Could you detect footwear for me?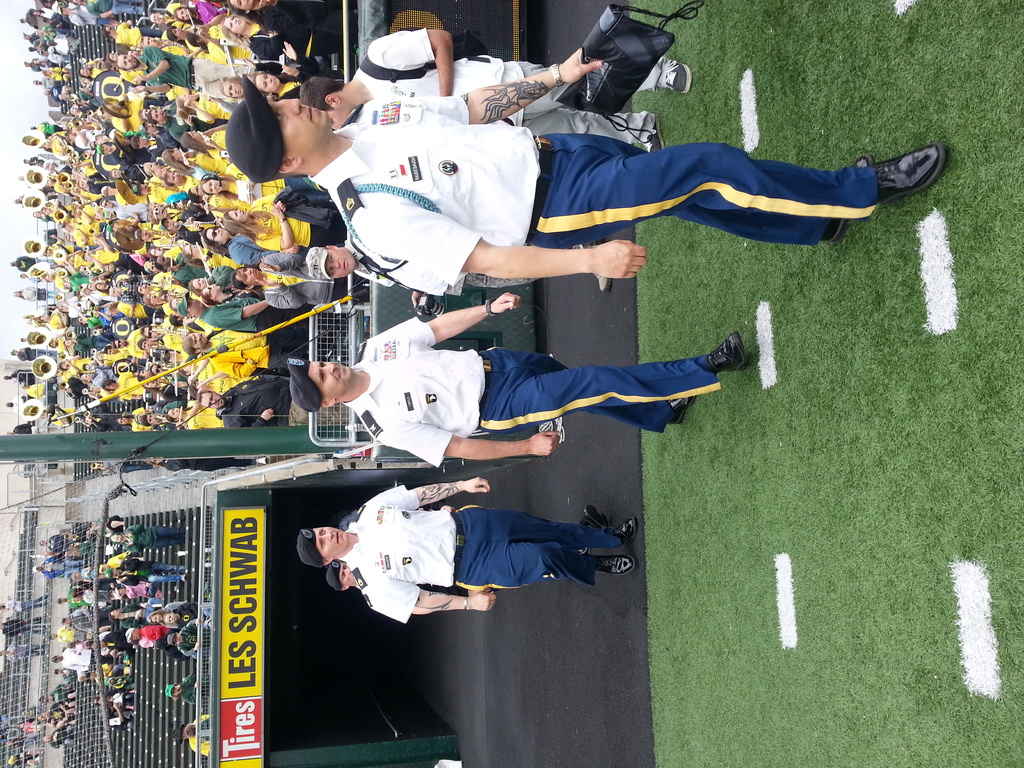
Detection result: 579, 550, 595, 557.
